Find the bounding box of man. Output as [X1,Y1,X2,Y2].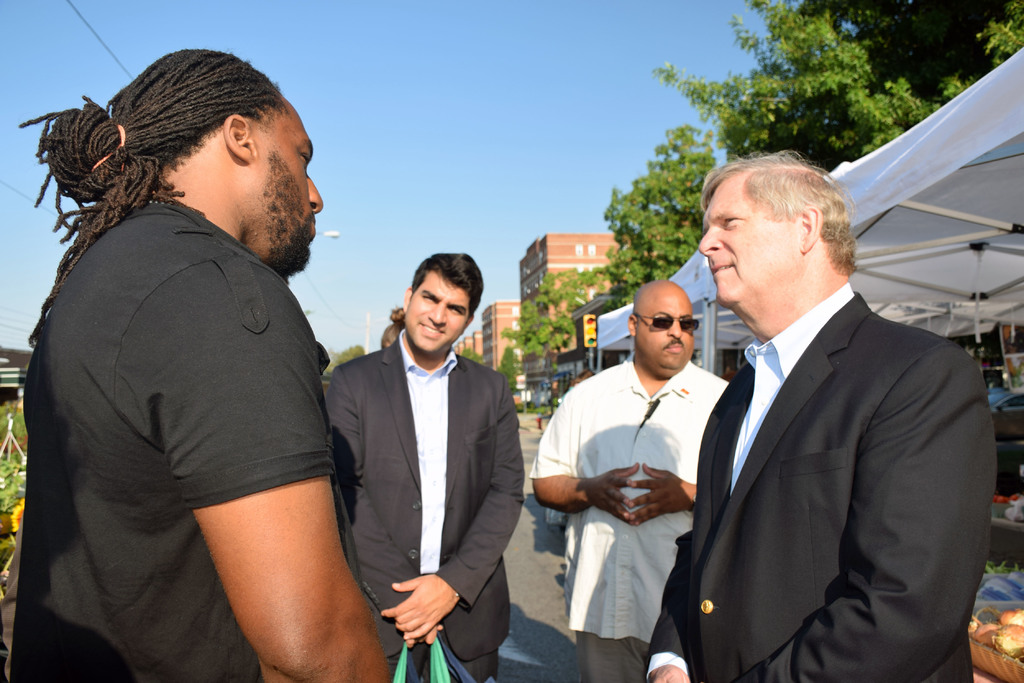
[15,45,394,682].
